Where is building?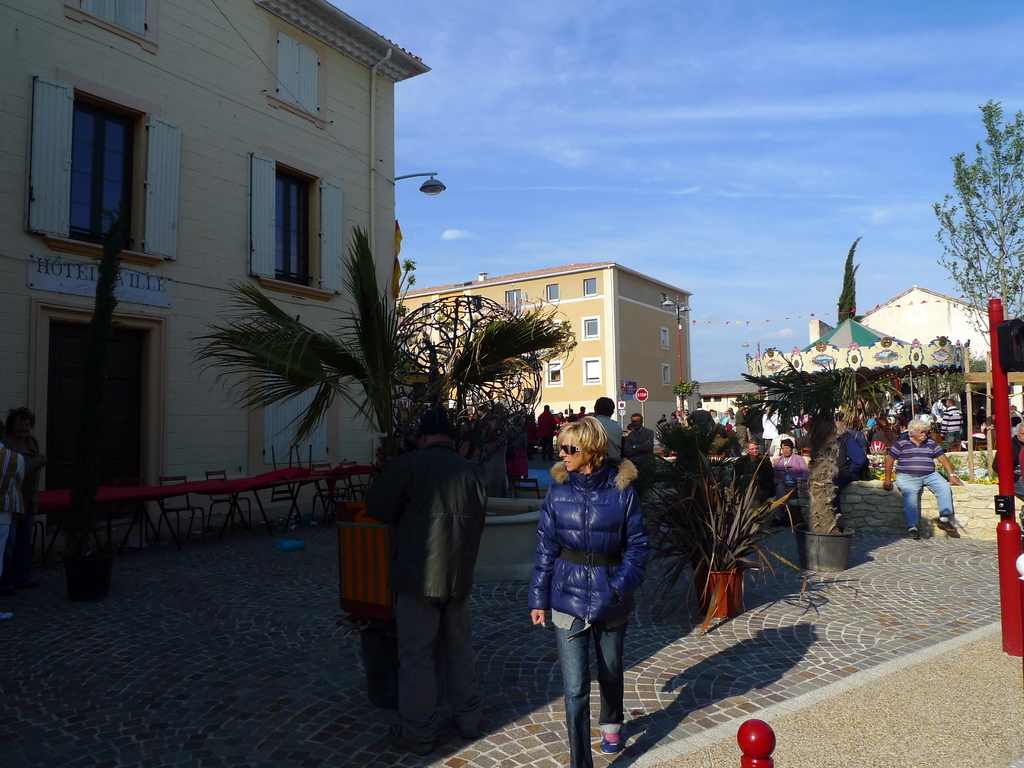
(395, 263, 692, 442).
